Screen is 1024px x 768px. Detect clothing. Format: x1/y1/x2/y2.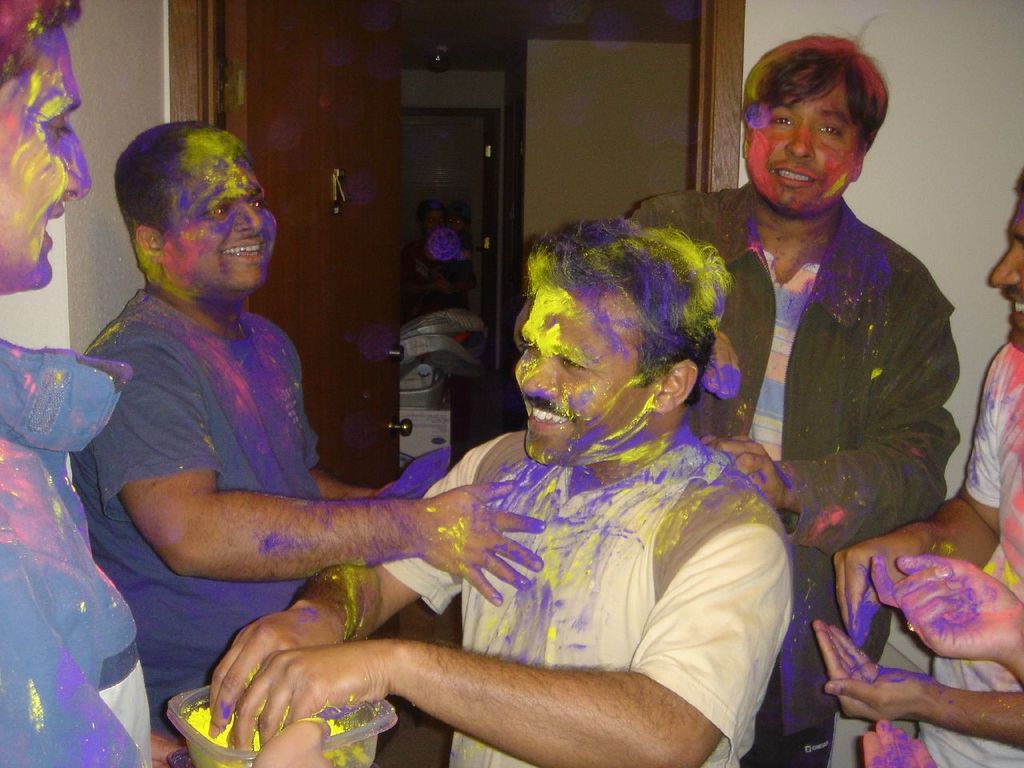
617/182/960/767.
